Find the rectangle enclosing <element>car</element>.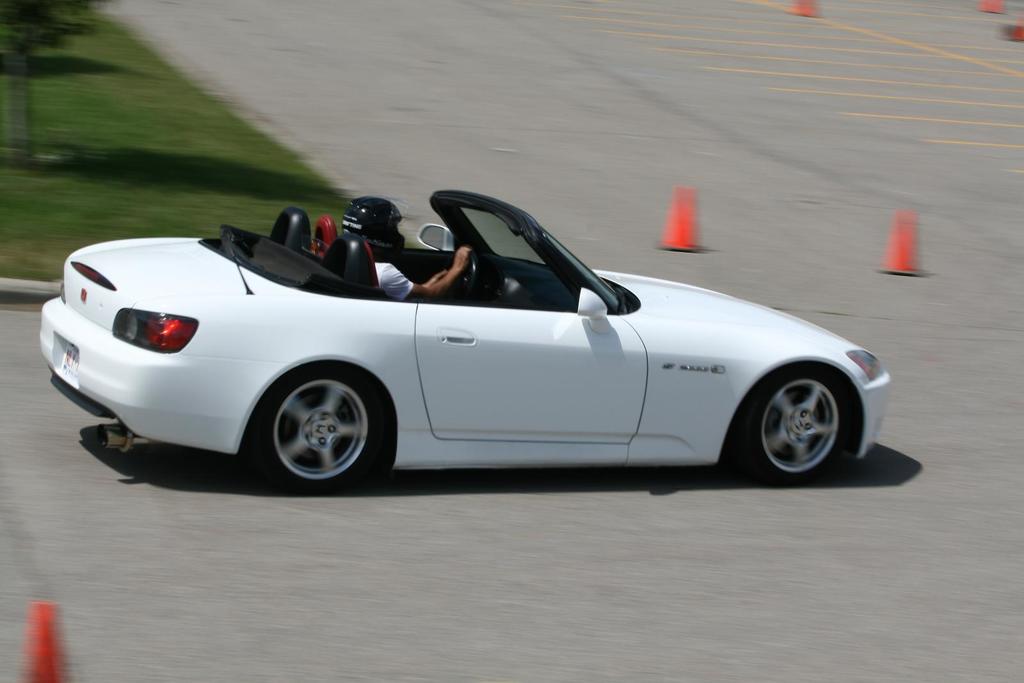
locate(36, 188, 892, 491).
